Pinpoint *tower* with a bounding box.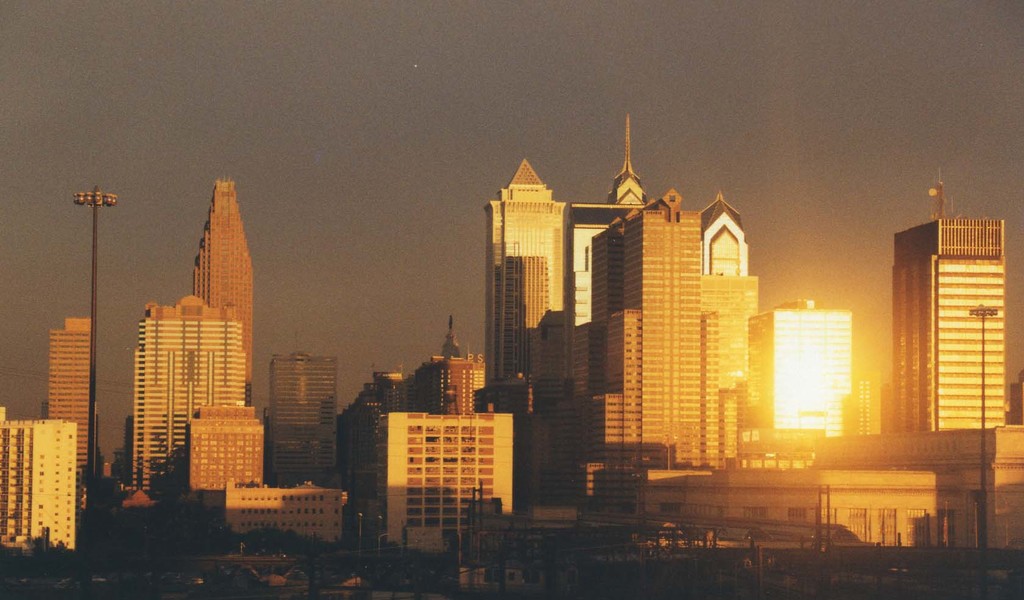
box(591, 188, 754, 463).
